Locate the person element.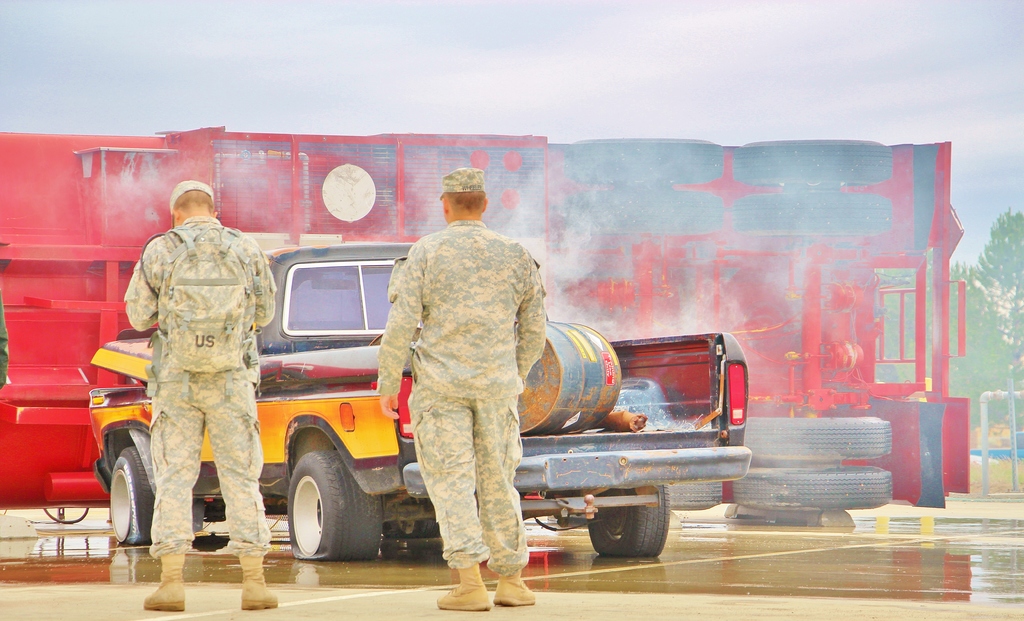
Element bbox: box=[375, 168, 552, 613].
